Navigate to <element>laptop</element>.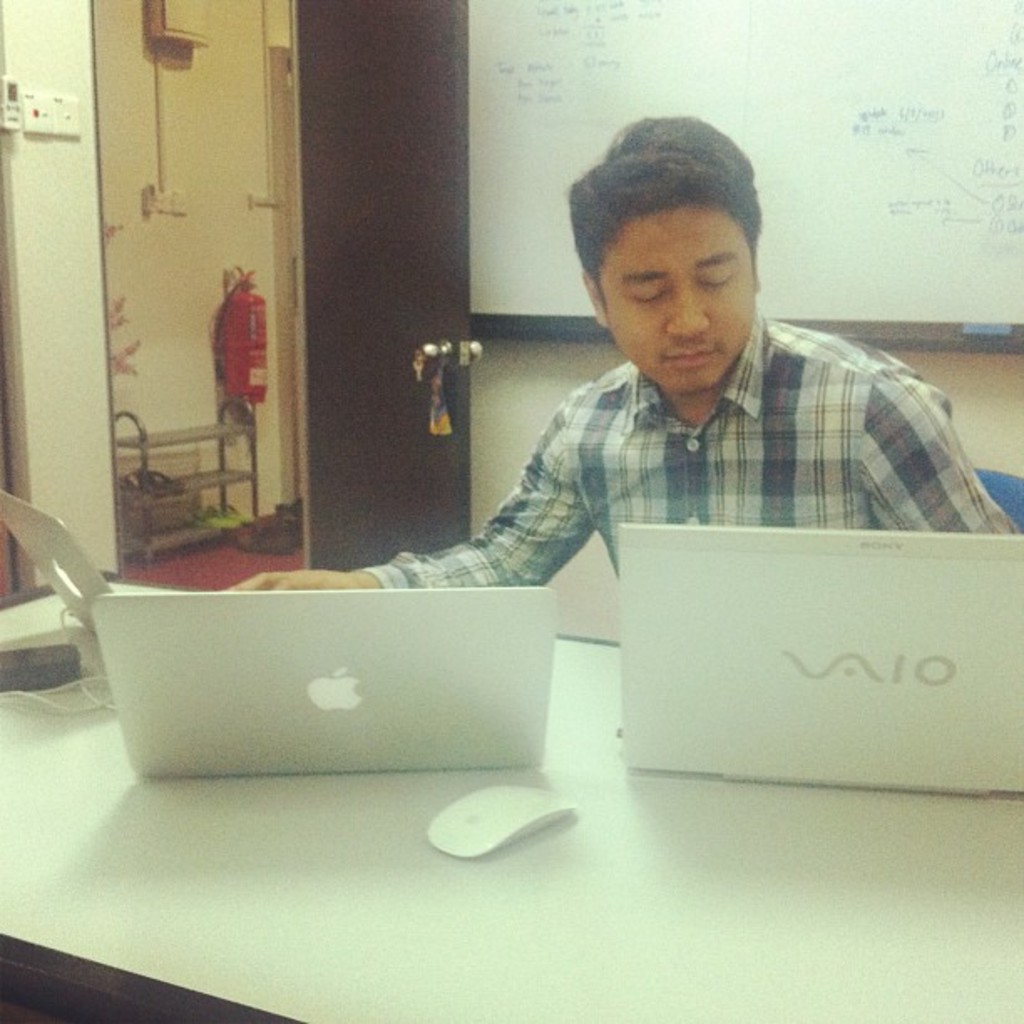
Navigation target: BBox(0, 492, 112, 637).
